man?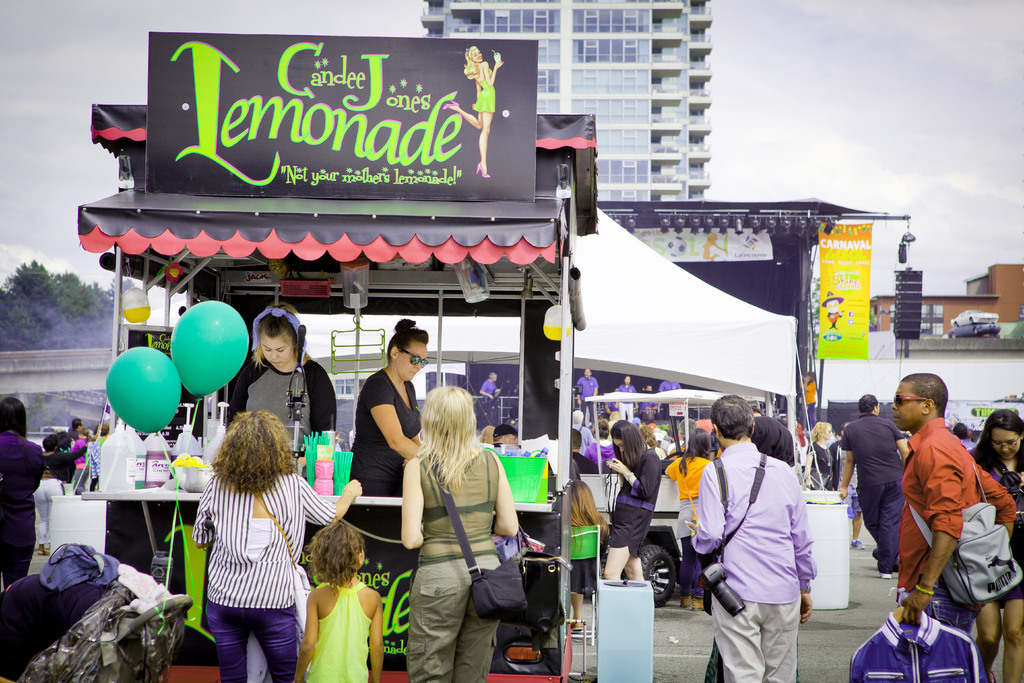
<region>840, 393, 911, 580</region>
